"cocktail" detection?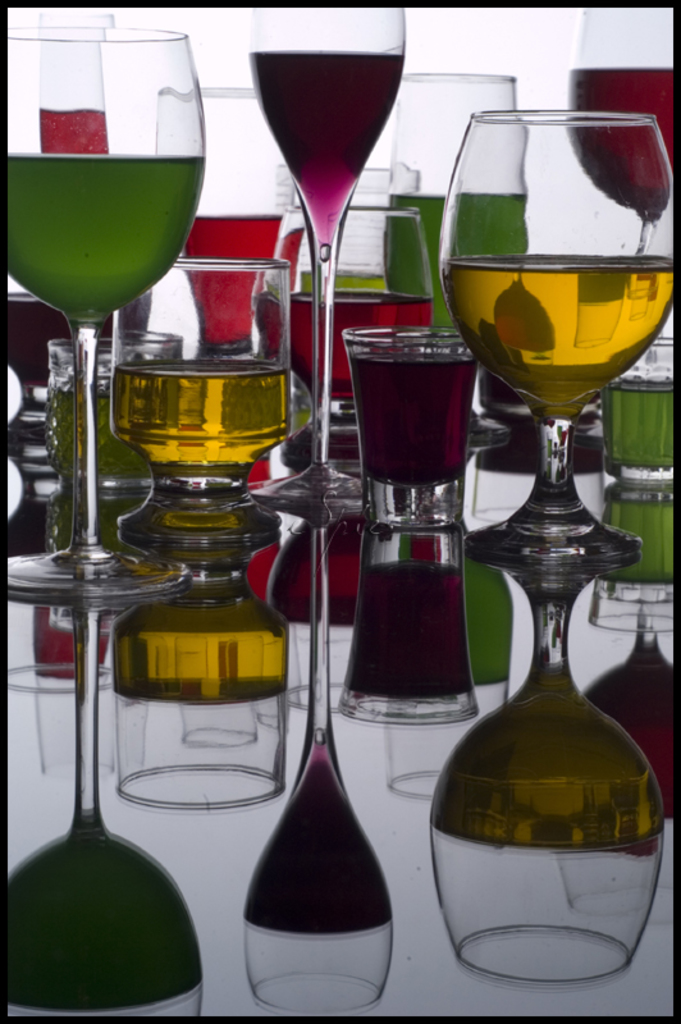
[x1=431, y1=96, x2=680, y2=553]
